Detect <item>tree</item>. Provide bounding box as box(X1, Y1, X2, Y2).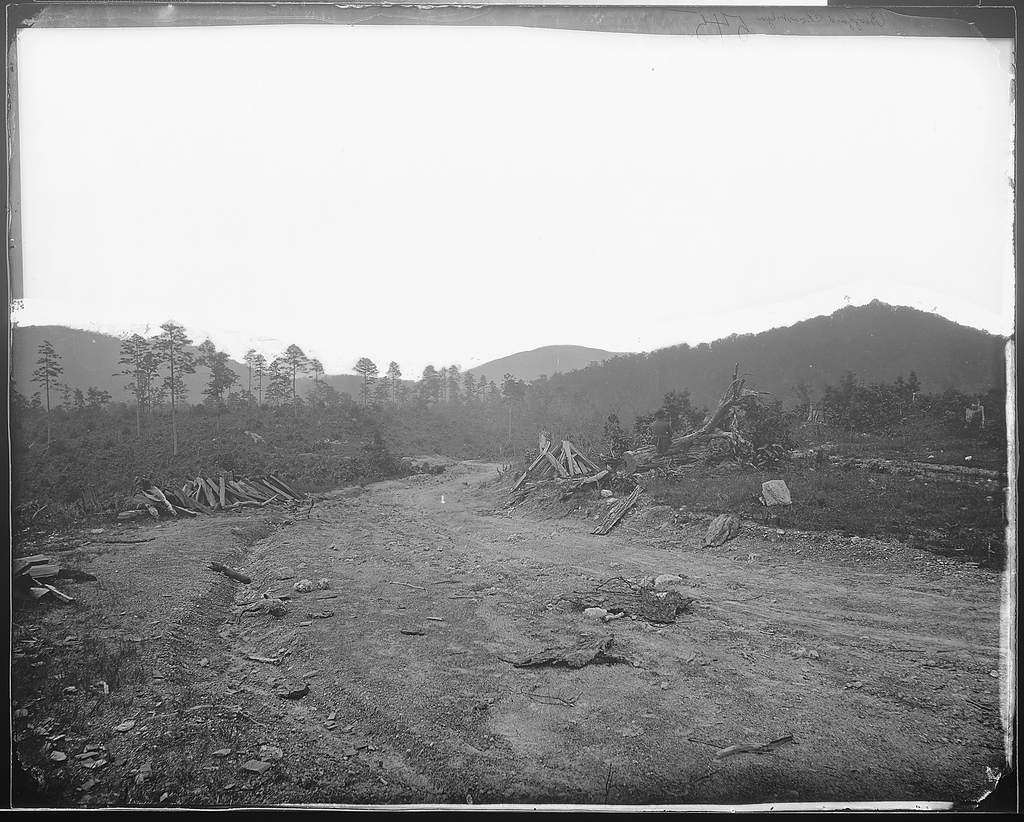
box(454, 364, 474, 410).
